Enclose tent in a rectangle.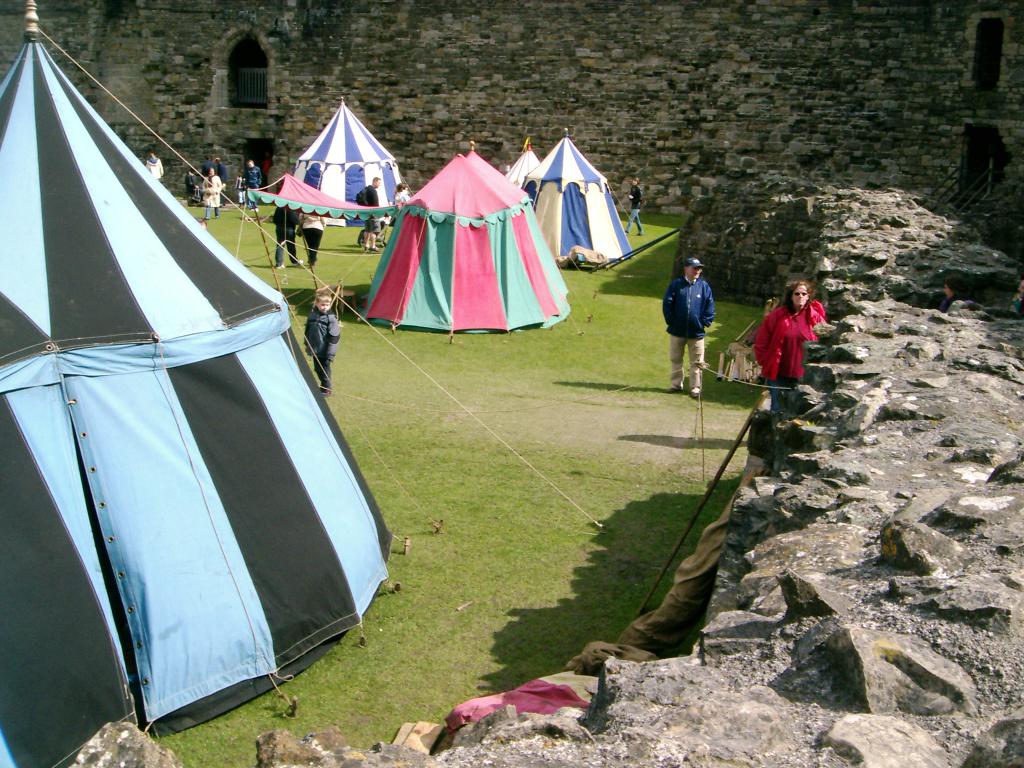
locate(1, 40, 392, 766).
